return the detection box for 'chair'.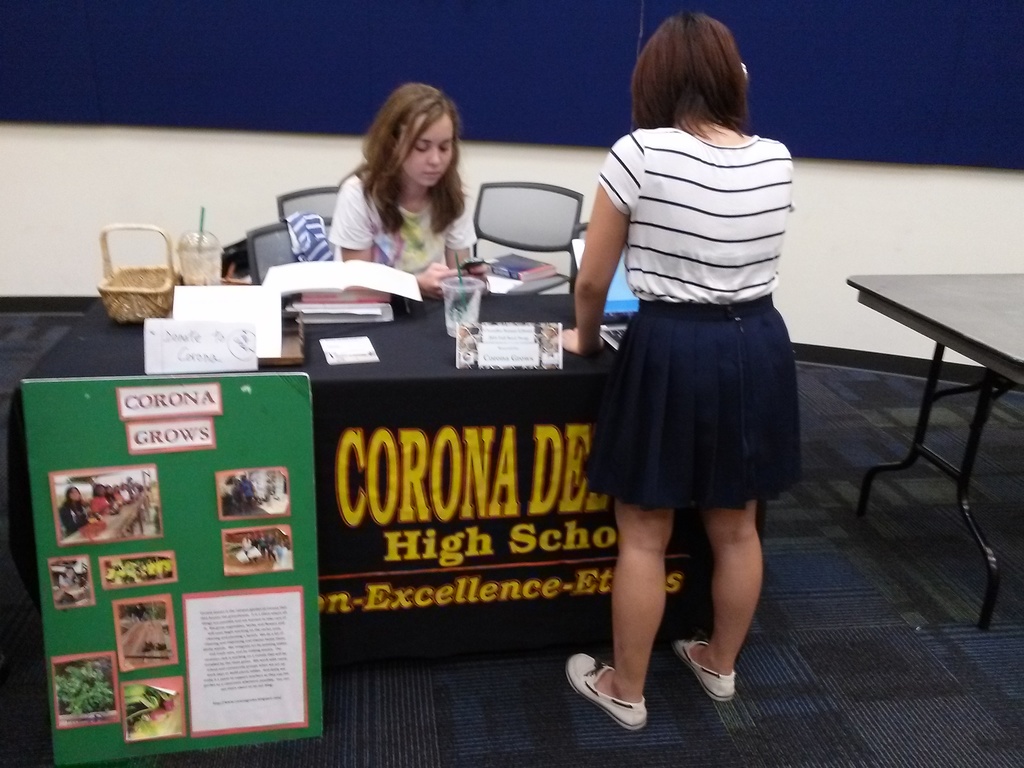
(left=467, top=180, right=593, bottom=293).
